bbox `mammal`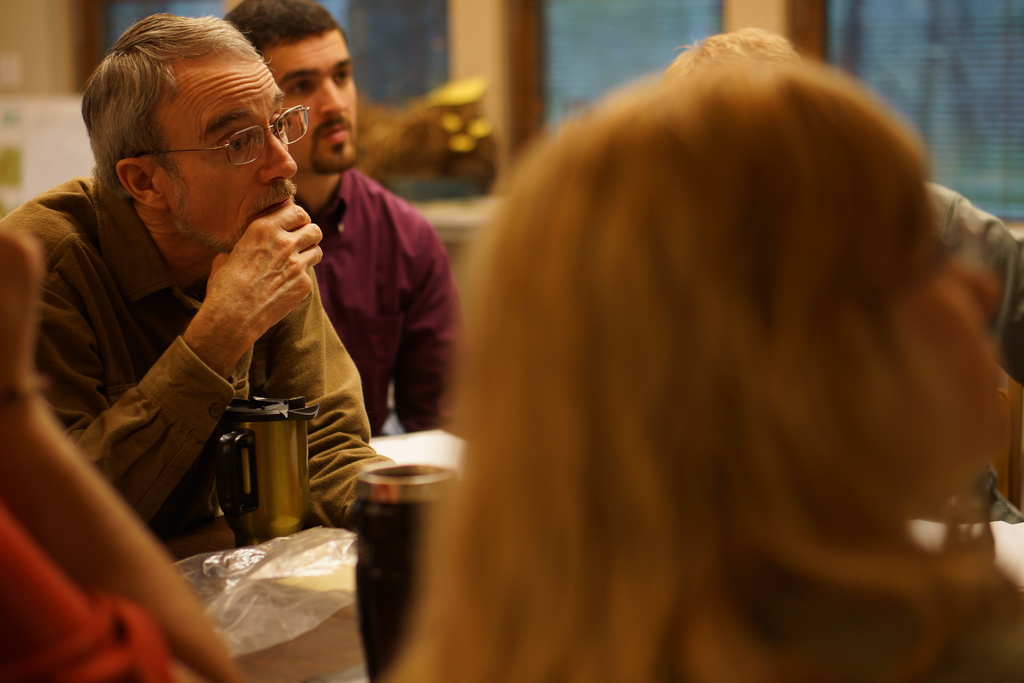
0, 12, 402, 568
